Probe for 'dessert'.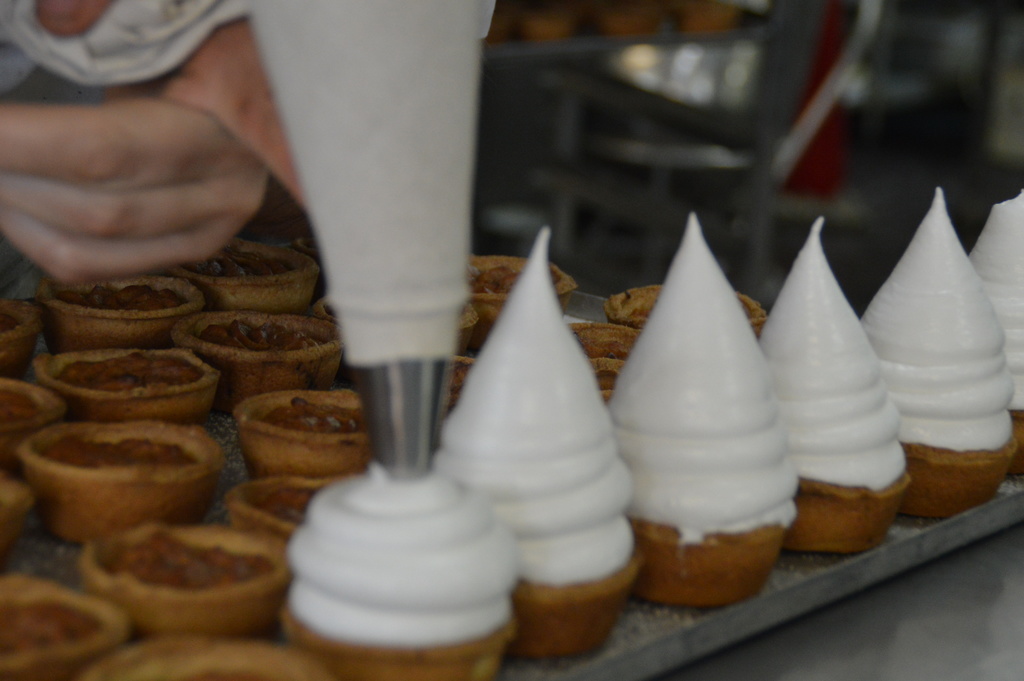
Probe result: [761, 210, 913, 553].
